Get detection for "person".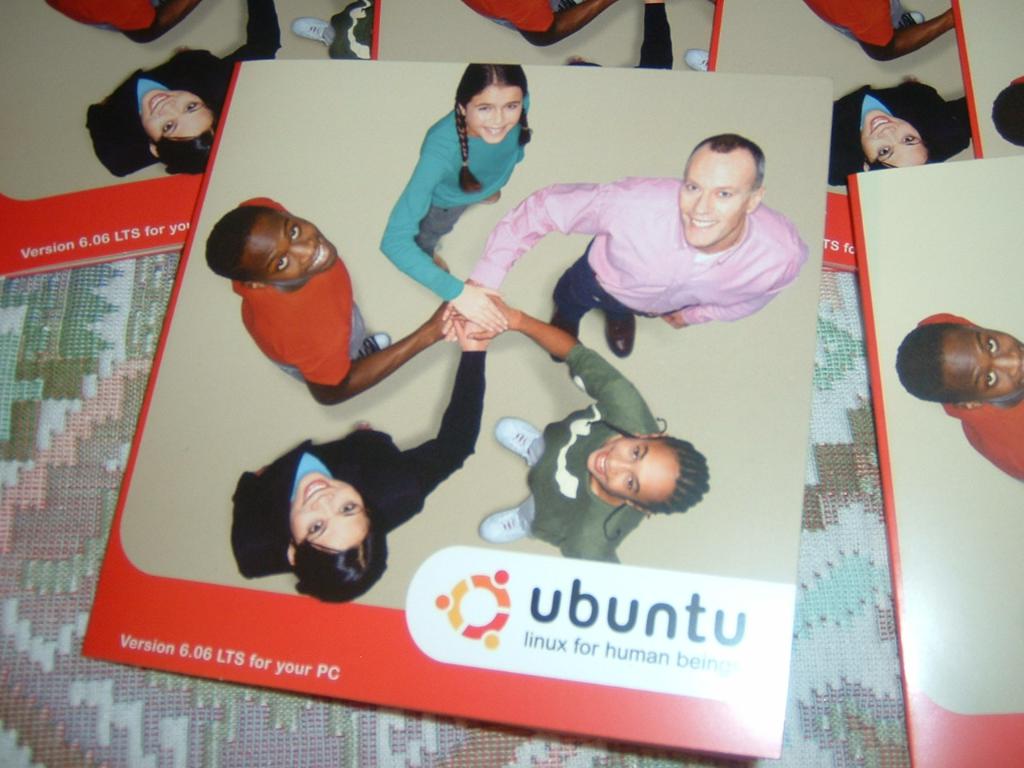
Detection: [left=378, top=60, right=533, bottom=332].
